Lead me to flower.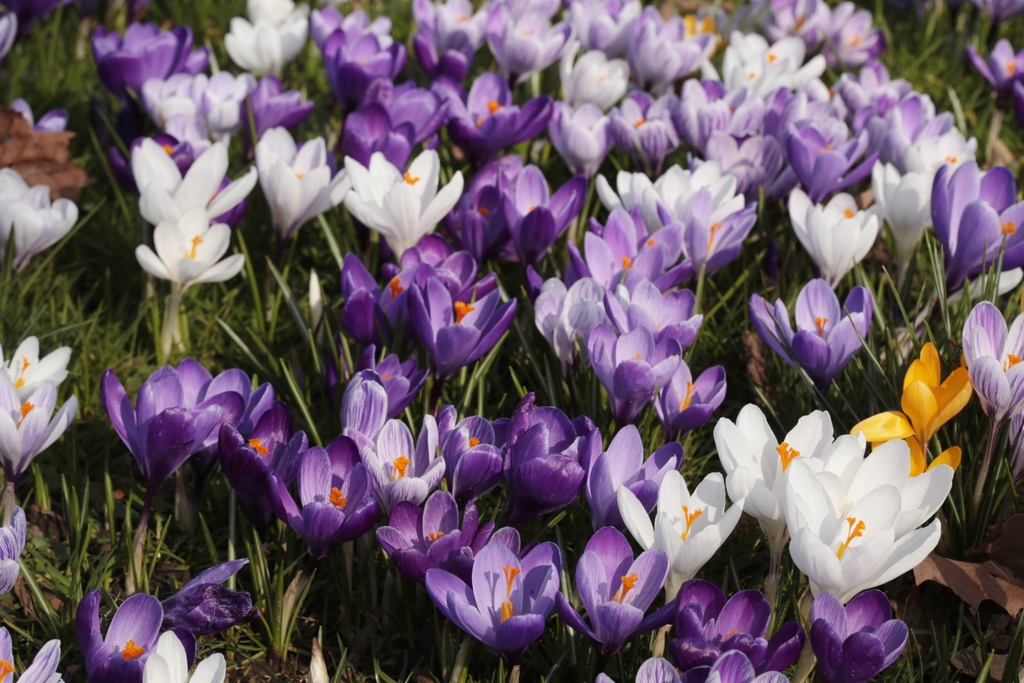
Lead to 876:162:934:290.
